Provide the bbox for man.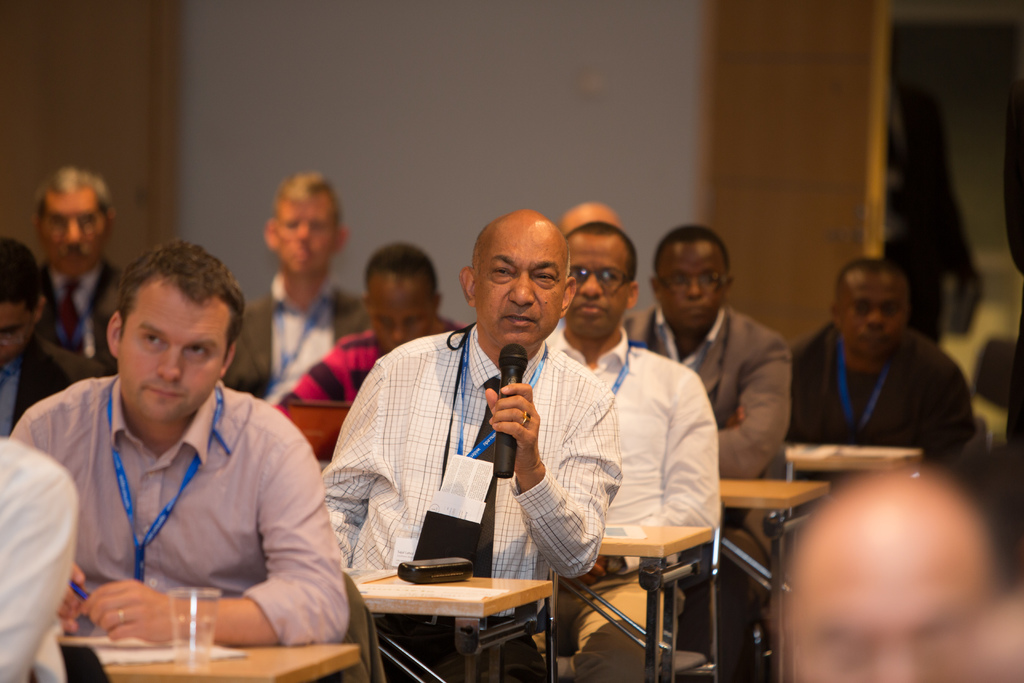
316 210 624 682.
